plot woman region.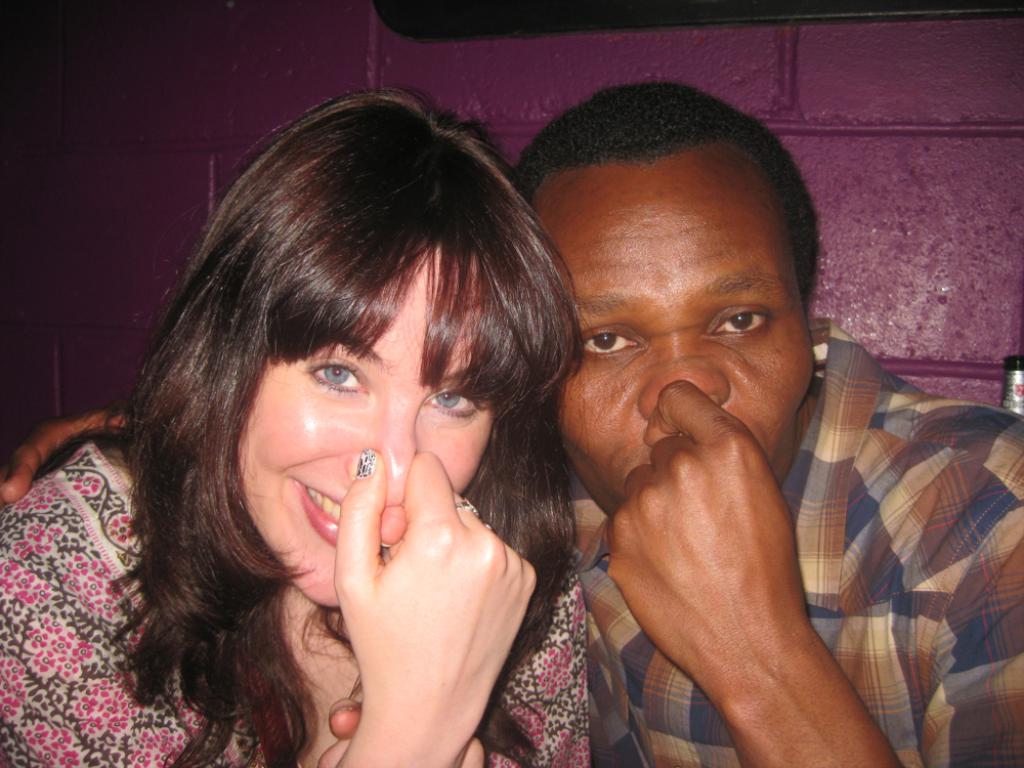
Plotted at (left=0, top=71, right=1023, bottom=767).
